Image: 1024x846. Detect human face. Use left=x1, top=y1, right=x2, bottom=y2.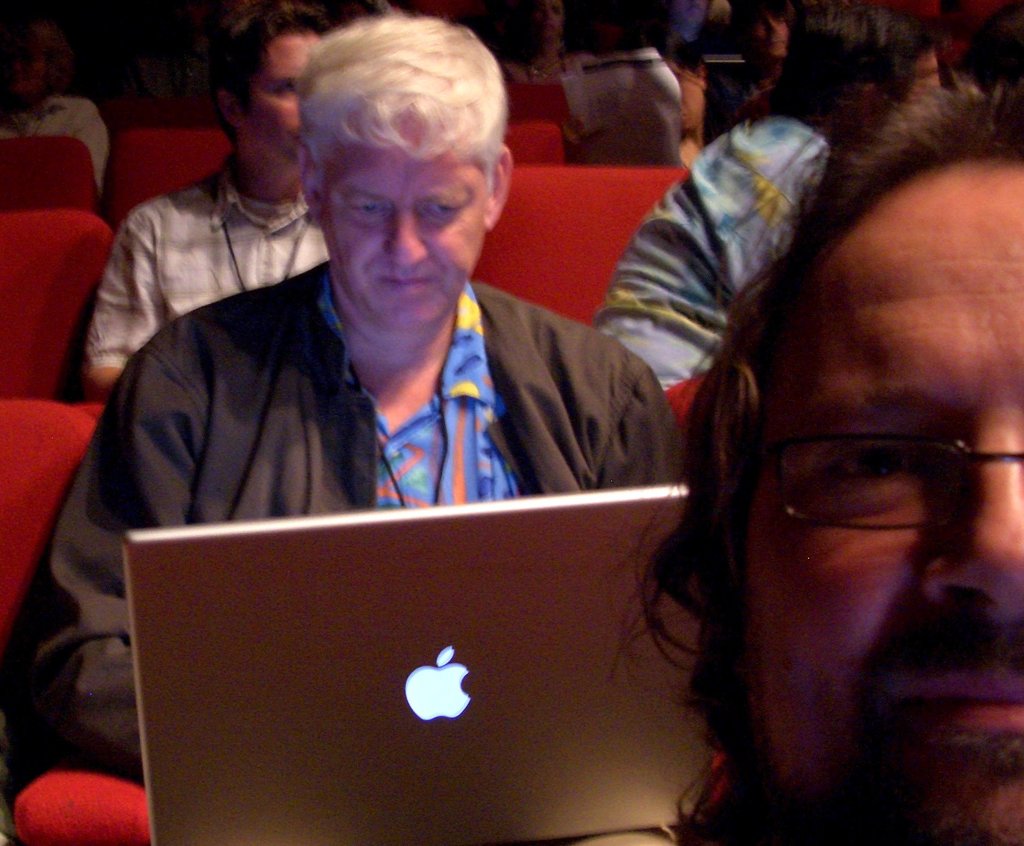
left=242, top=32, right=316, bottom=157.
